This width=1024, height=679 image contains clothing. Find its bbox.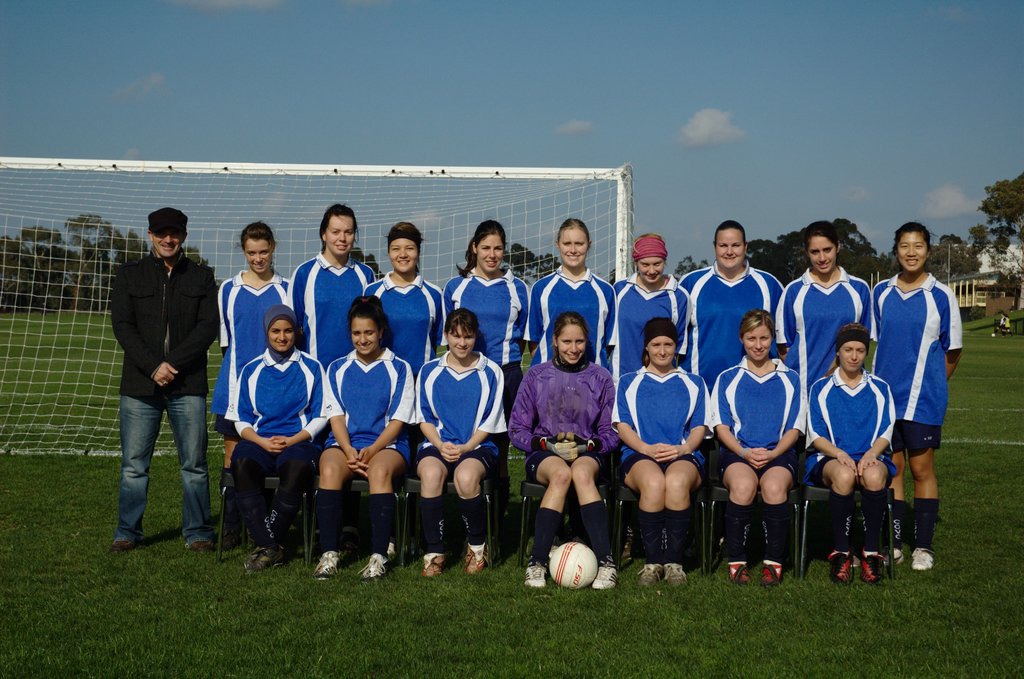
bbox=[702, 363, 806, 485].
